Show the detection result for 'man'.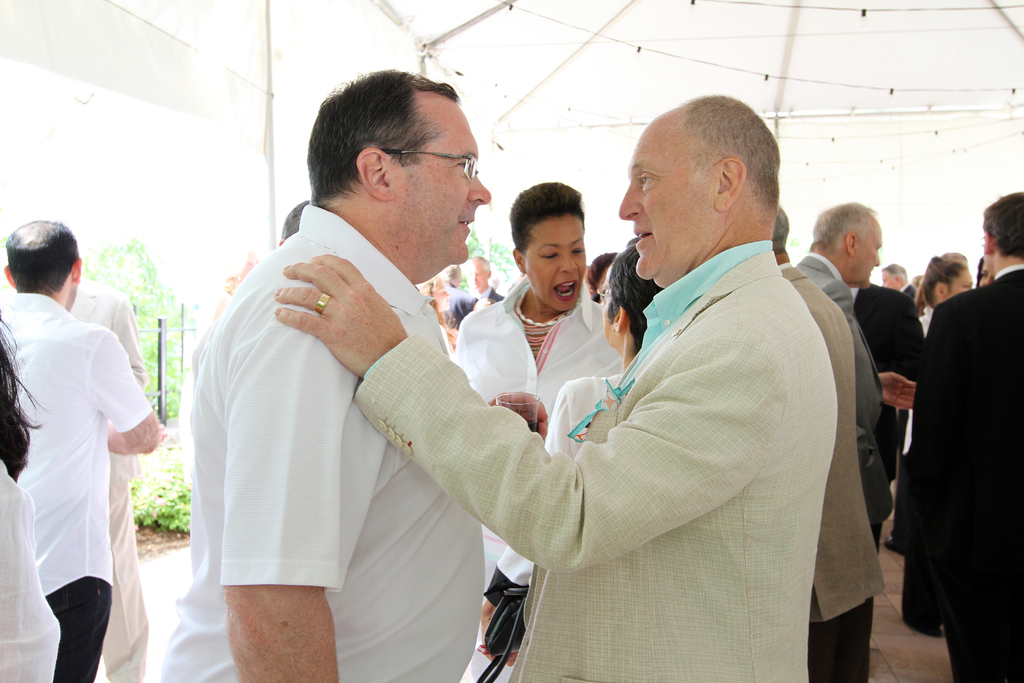
(155,70,486,682).
